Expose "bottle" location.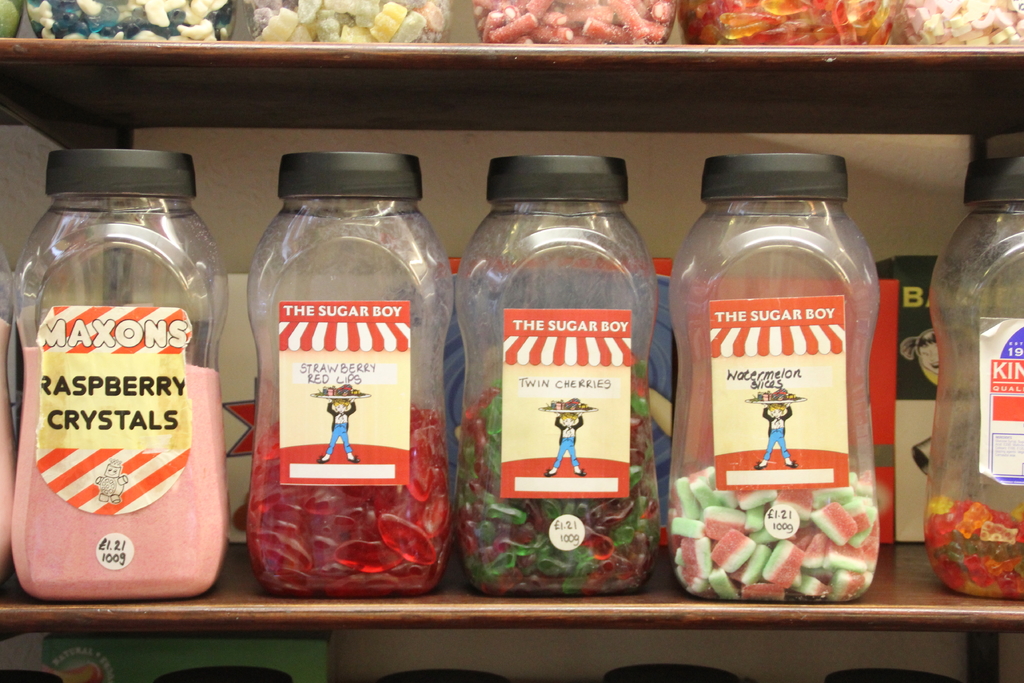
Exposed at (left=449, top=145, right=665, bottom=618).
